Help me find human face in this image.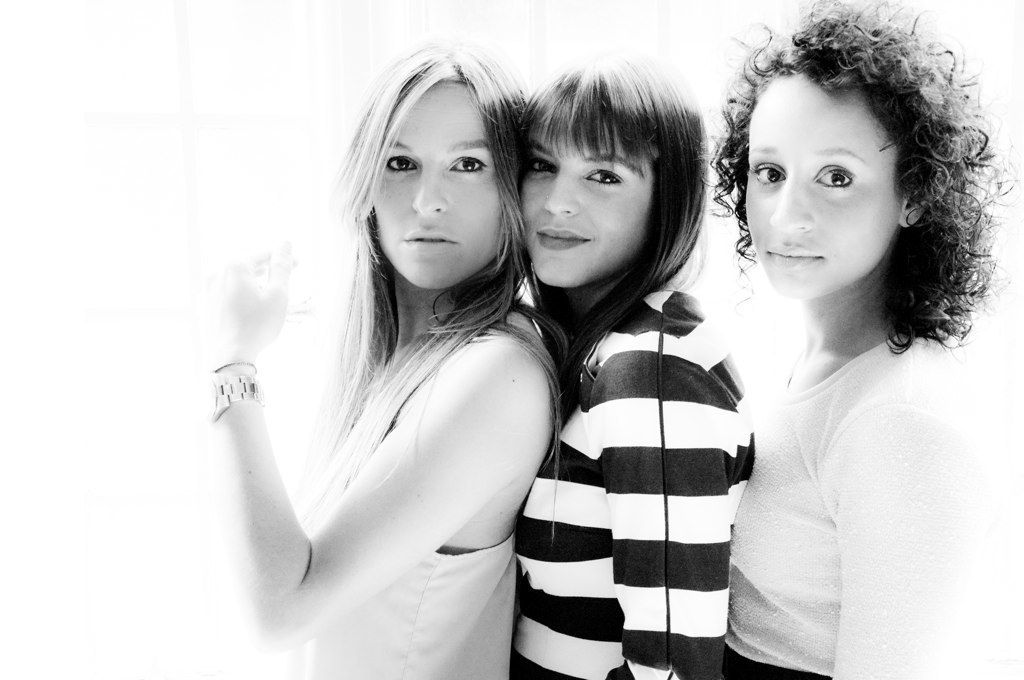
Found it: <region>523, 121, 656, 284</region>.
